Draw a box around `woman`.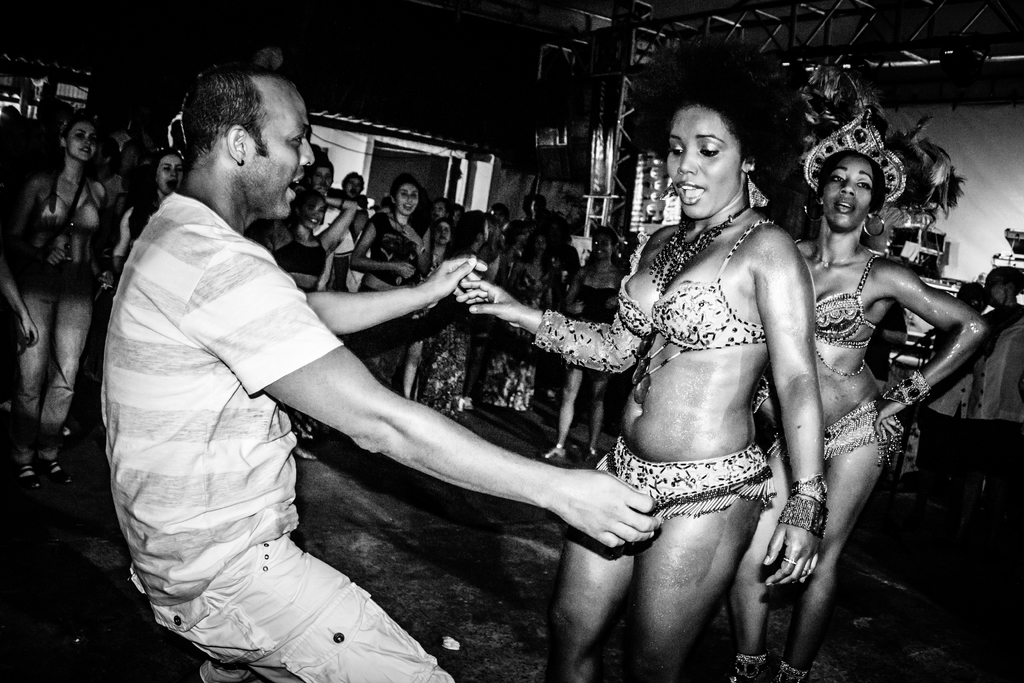
bbox=[349, 177, 429, 385].
